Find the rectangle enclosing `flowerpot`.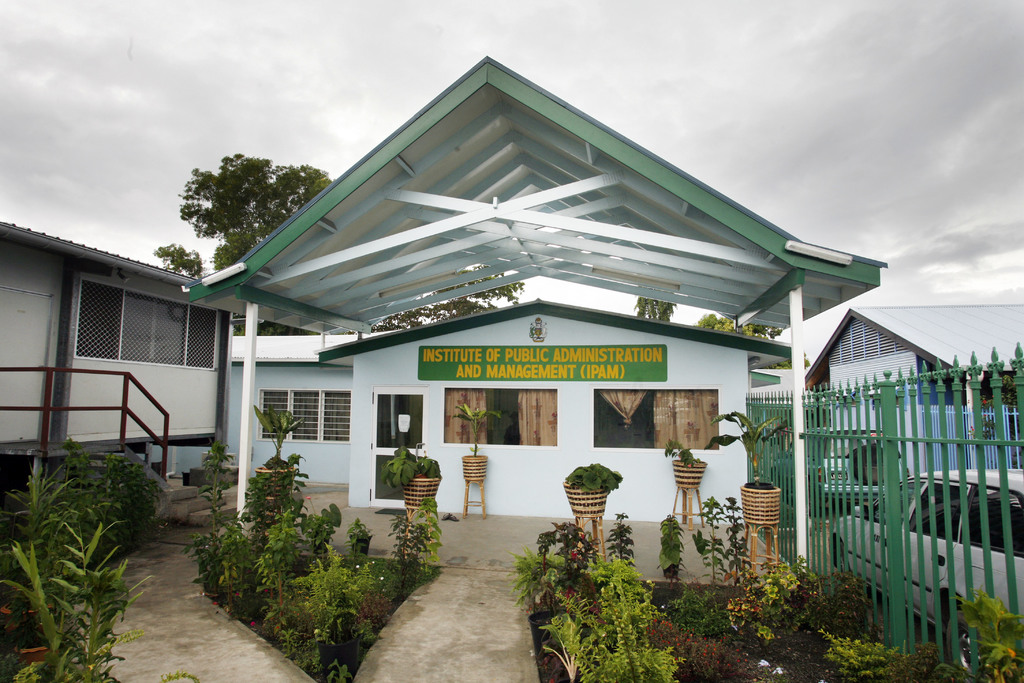
(741, 487, 781, 525).
